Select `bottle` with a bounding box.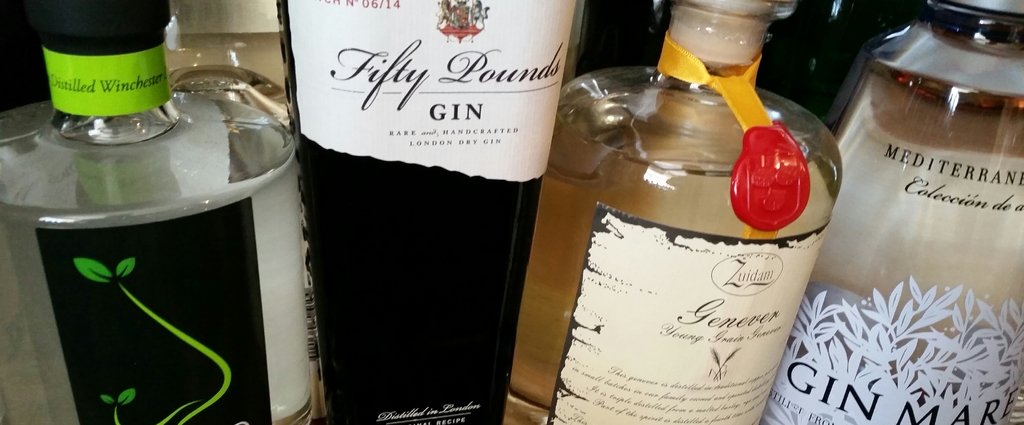
756/0/1023/424.
